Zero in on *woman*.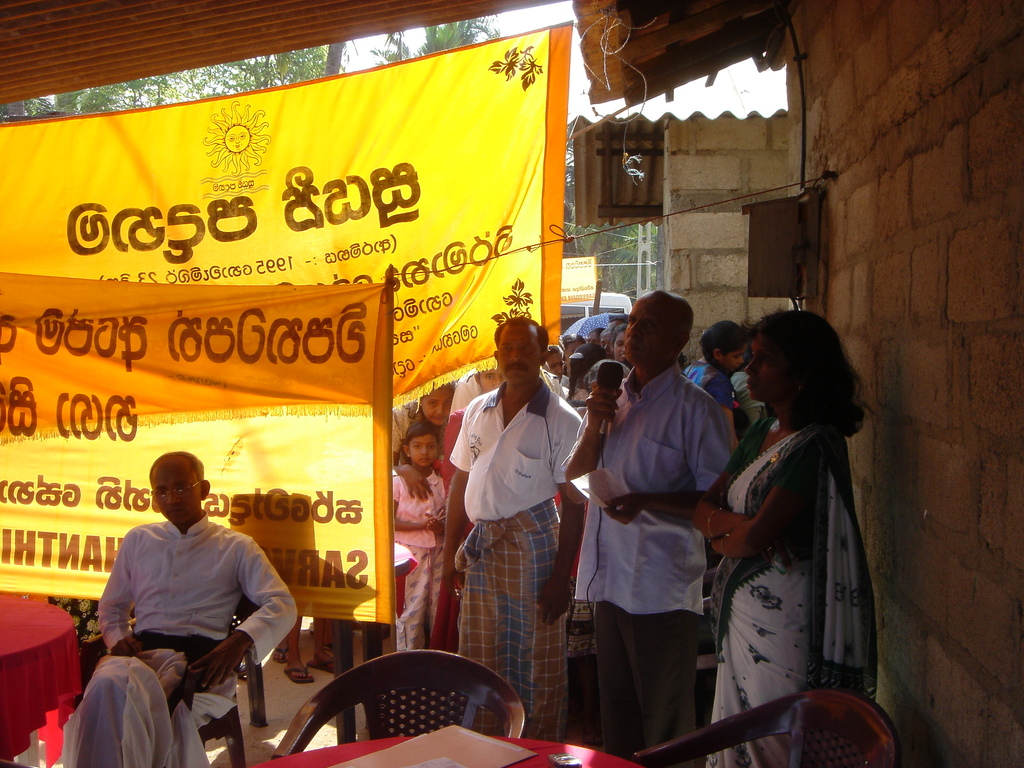
Zeroed in: <bbox>375, 378, 464, 496</bbox>.
